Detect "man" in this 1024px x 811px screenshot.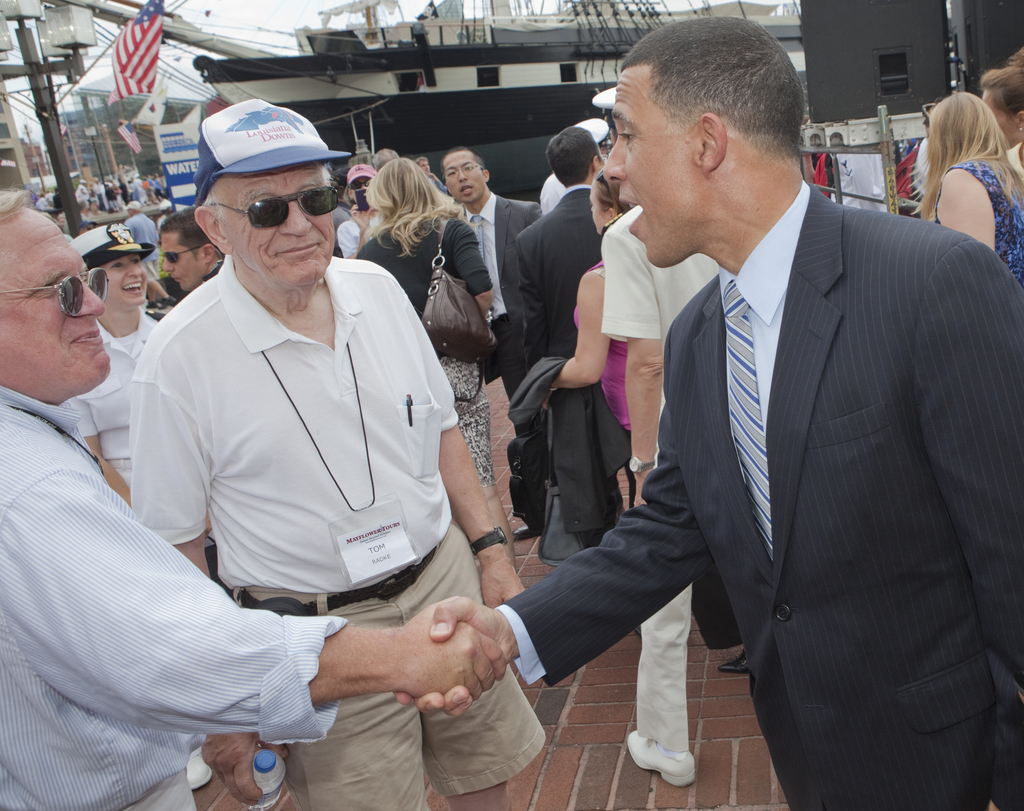
Detection: x1=511 y1=124 x2=606 y2=537.
